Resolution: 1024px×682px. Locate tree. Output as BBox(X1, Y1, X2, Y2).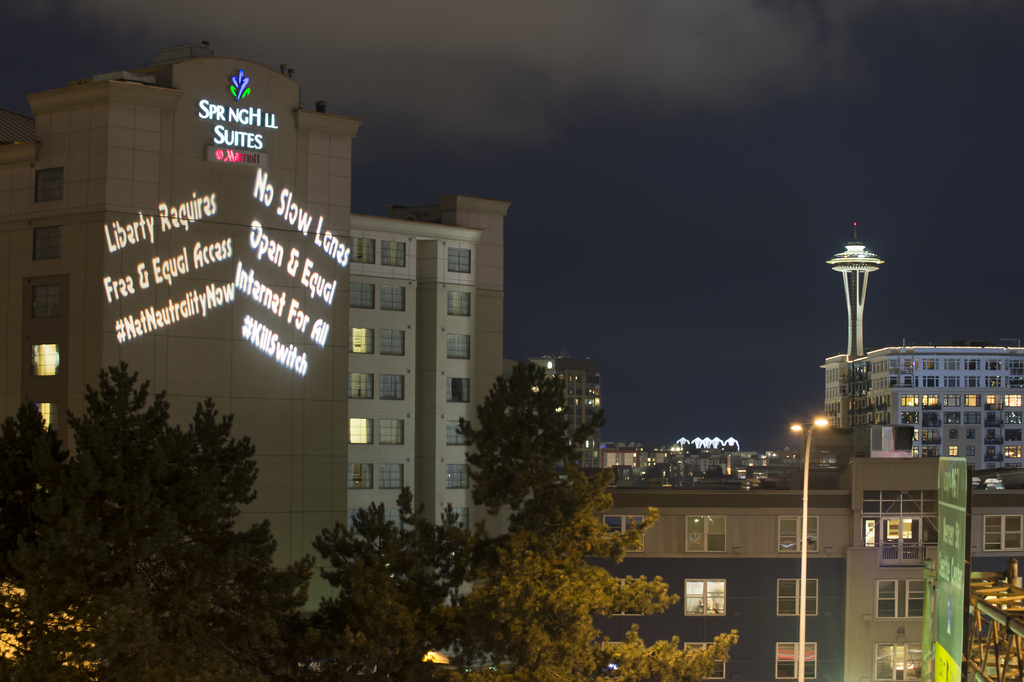
BBox(0, 356, 330, 681).
